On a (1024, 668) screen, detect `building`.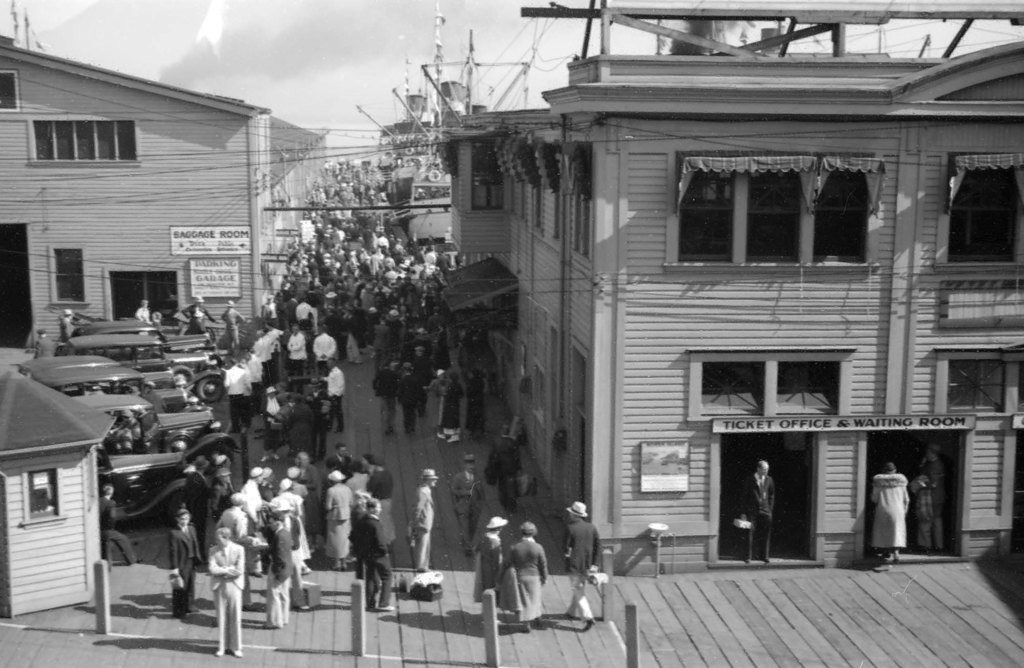
4,0,671,348.
